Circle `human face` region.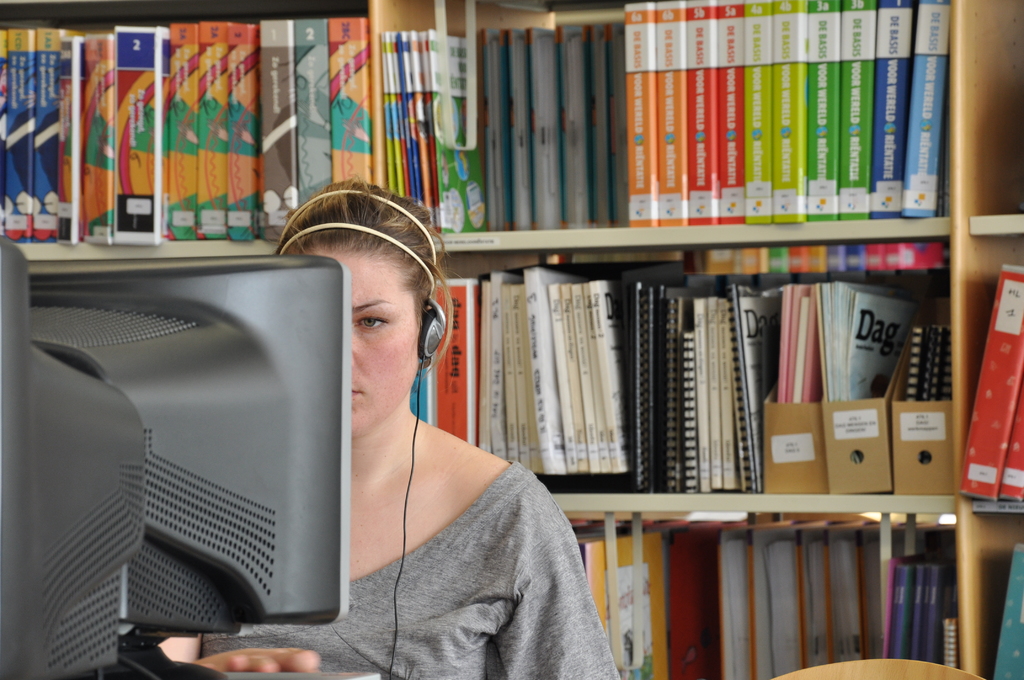
Region: box(348, 248, 419, 444).
